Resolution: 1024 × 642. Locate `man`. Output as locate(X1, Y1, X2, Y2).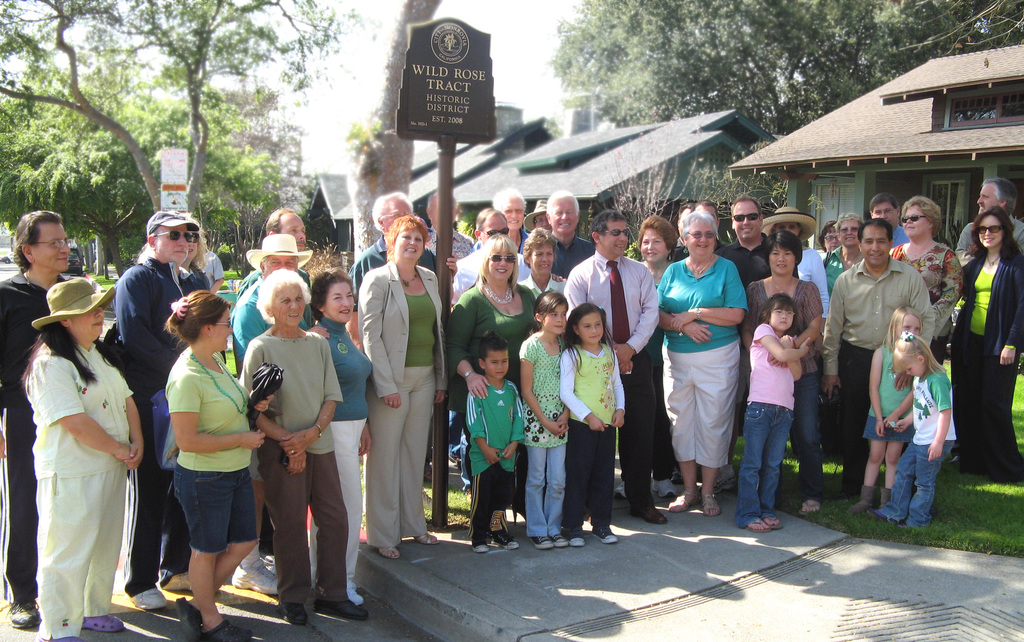
locate(1, 209, 84, 630).
